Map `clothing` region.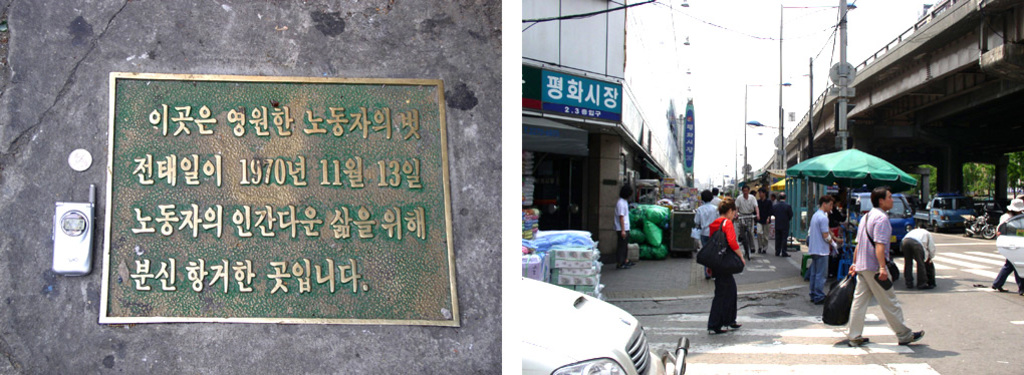
Mapped to 757/201/771/252.
